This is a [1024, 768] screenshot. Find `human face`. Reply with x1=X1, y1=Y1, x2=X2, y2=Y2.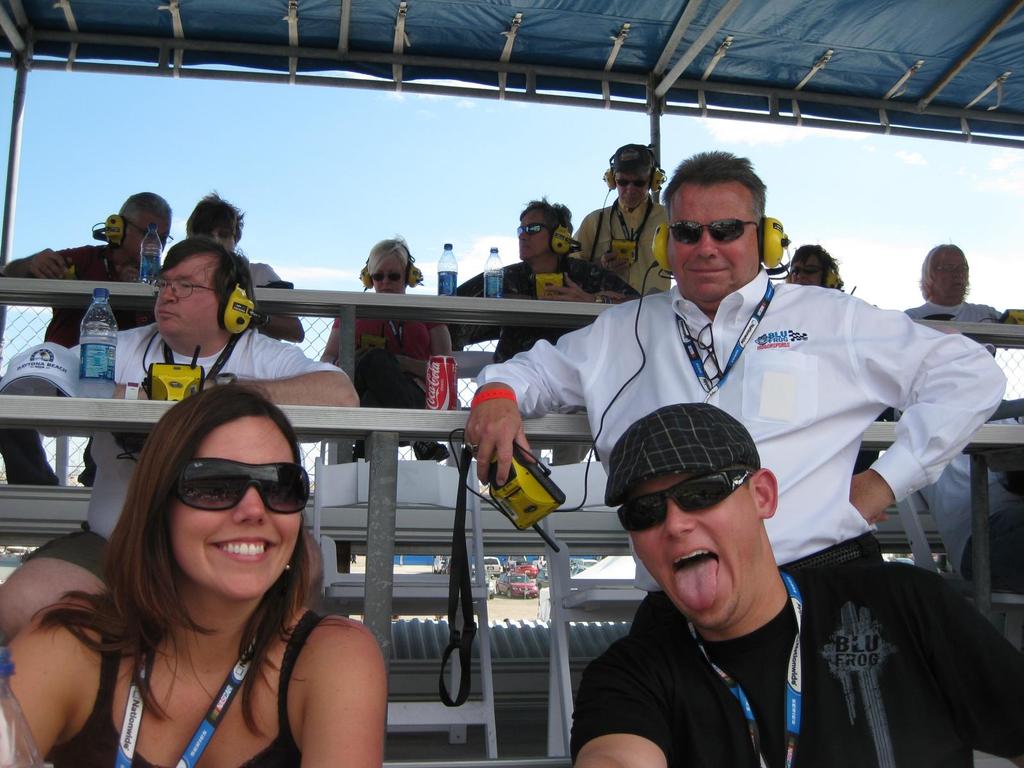
x1=618, y1=468, x2=758, y2=635.
